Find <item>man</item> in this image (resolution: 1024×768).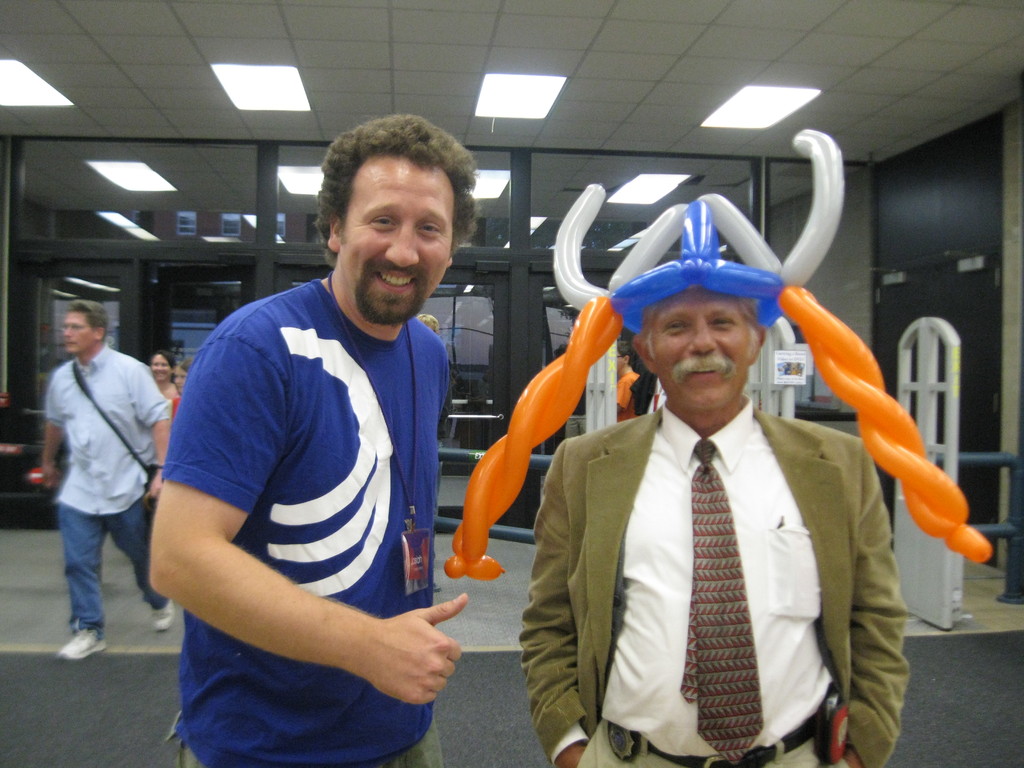
rect(153, 108, 470, 767).
